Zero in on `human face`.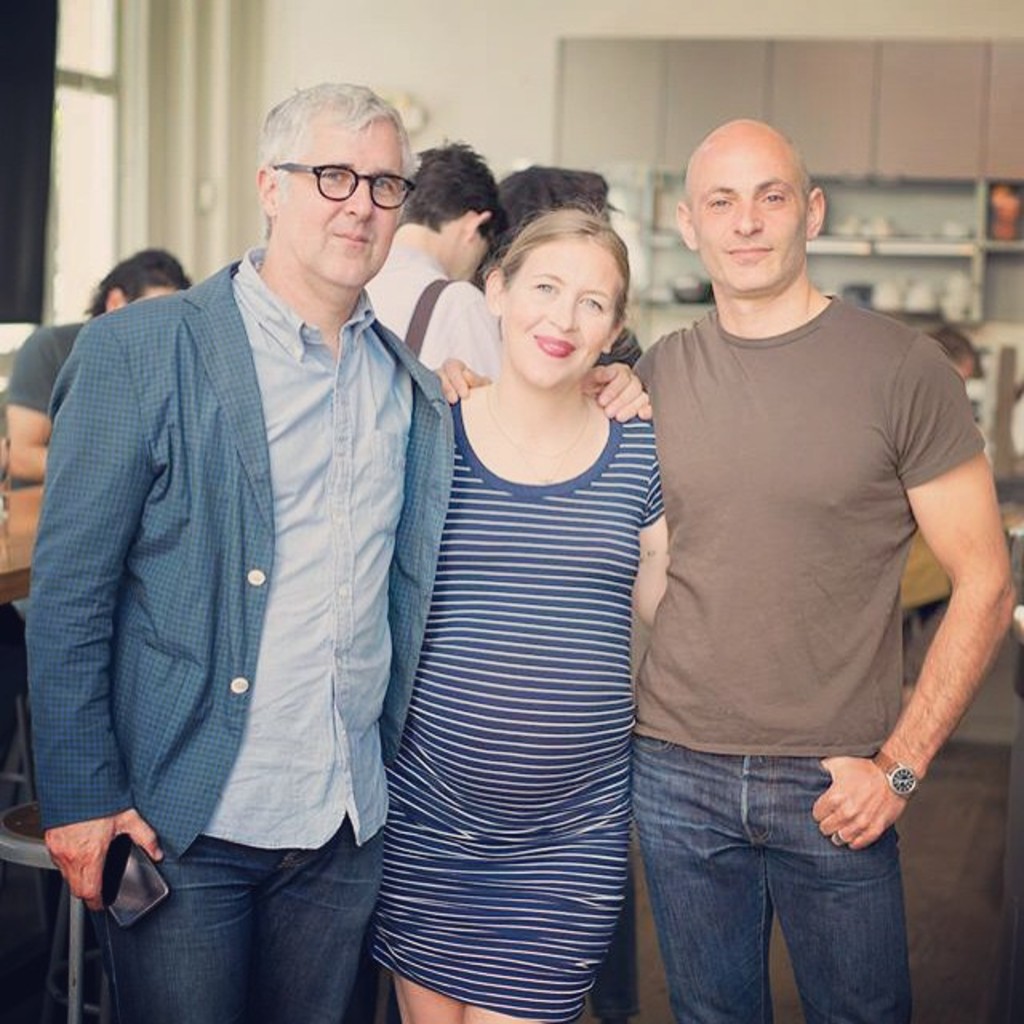
Zeroed in: l=272, t=112, r=403, b=286.
